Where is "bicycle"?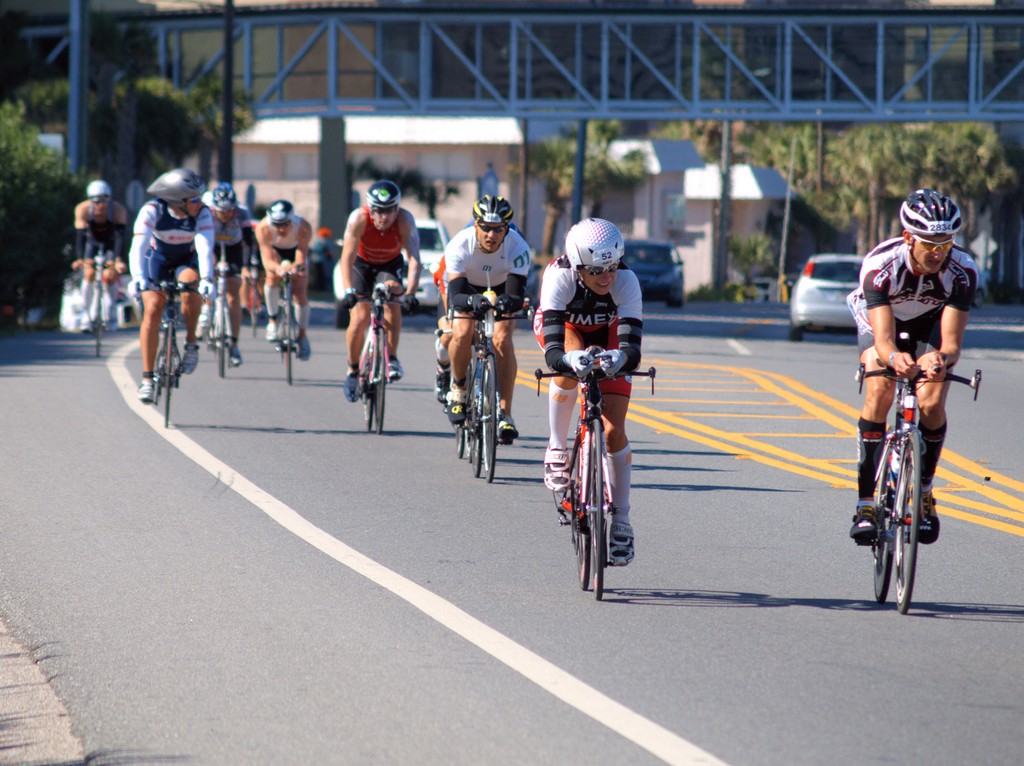
536 355 656 587.
